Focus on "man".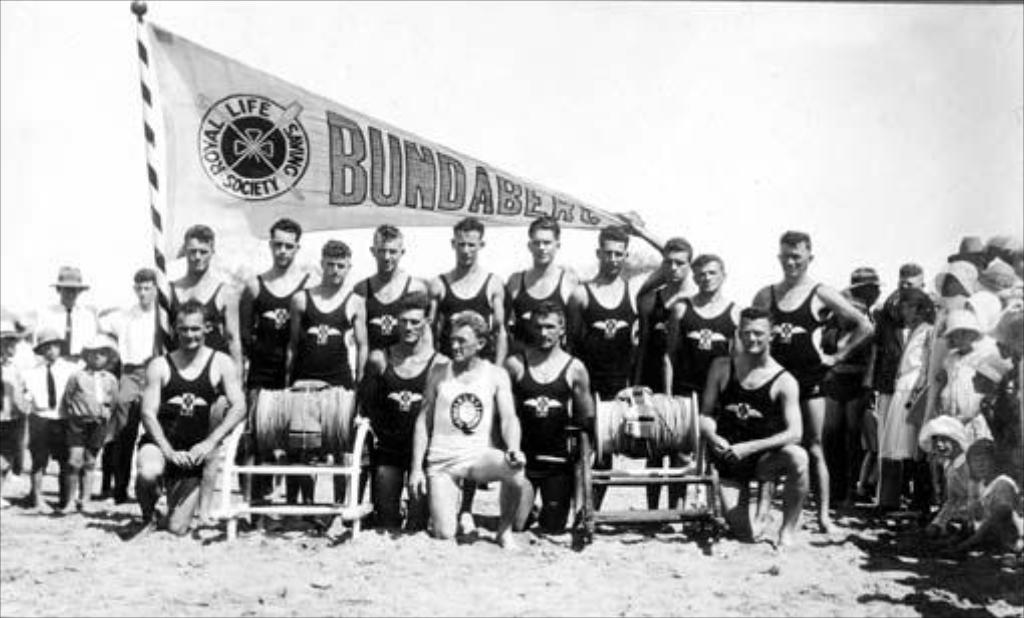
Focused at left=38, top=259, right=110, bottom=359.
